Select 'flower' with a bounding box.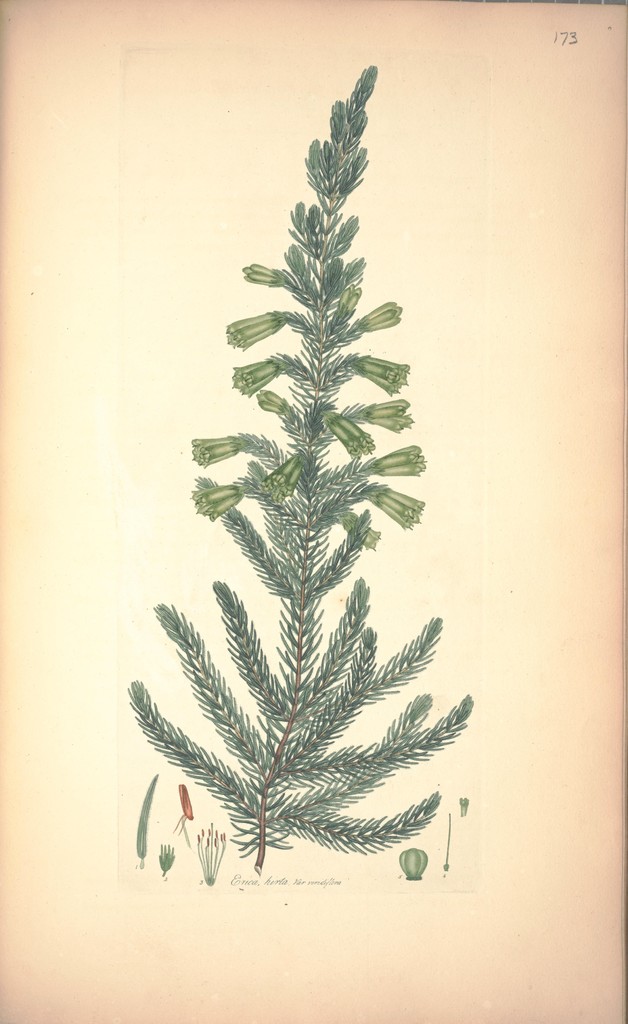
(left=220, top=310, right=289, bottom=356).
